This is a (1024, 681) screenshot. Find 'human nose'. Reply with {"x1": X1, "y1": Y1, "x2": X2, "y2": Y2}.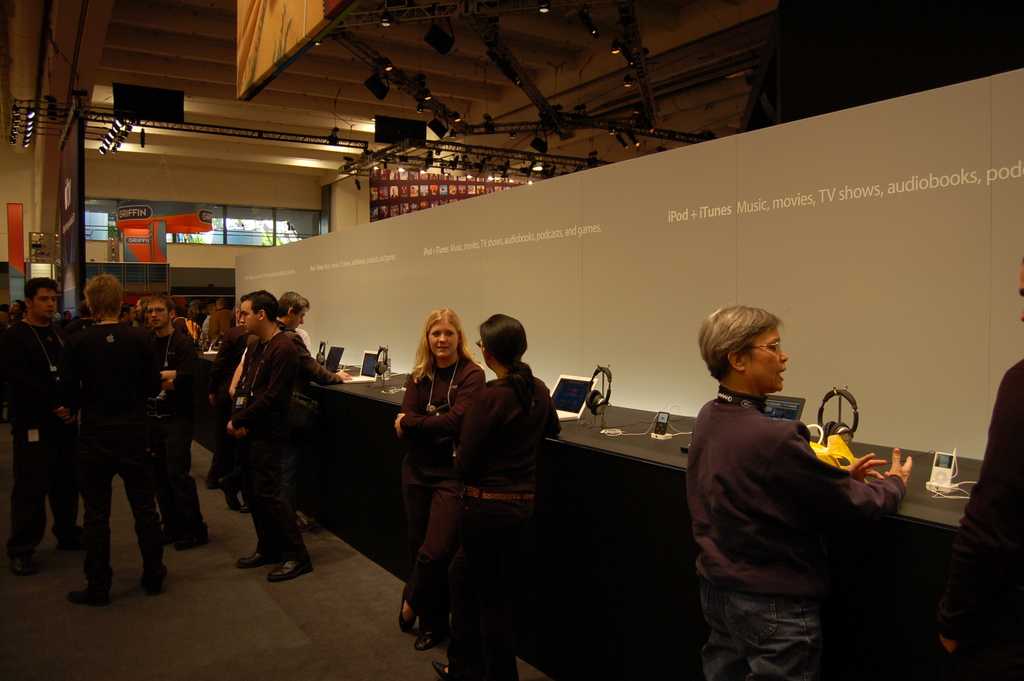
{"x1": 45, "y1": 298, "x2": 58, "y2": 307}.
